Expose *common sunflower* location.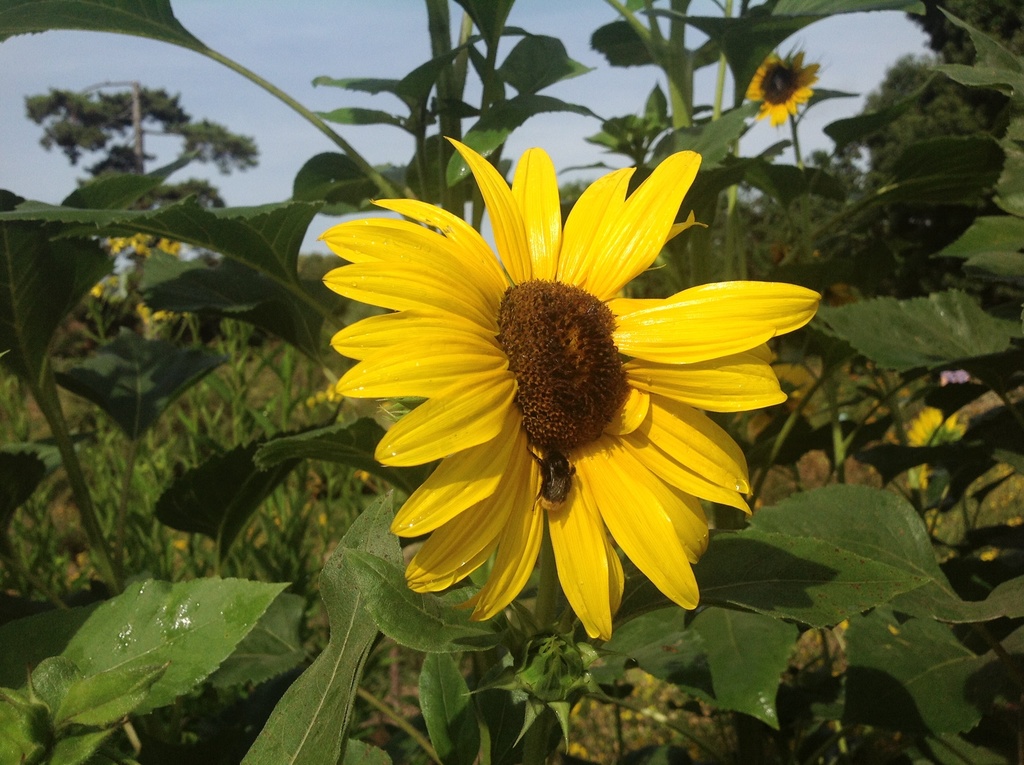
Exposed at left=309, top=141, right=808, bottom=654.
